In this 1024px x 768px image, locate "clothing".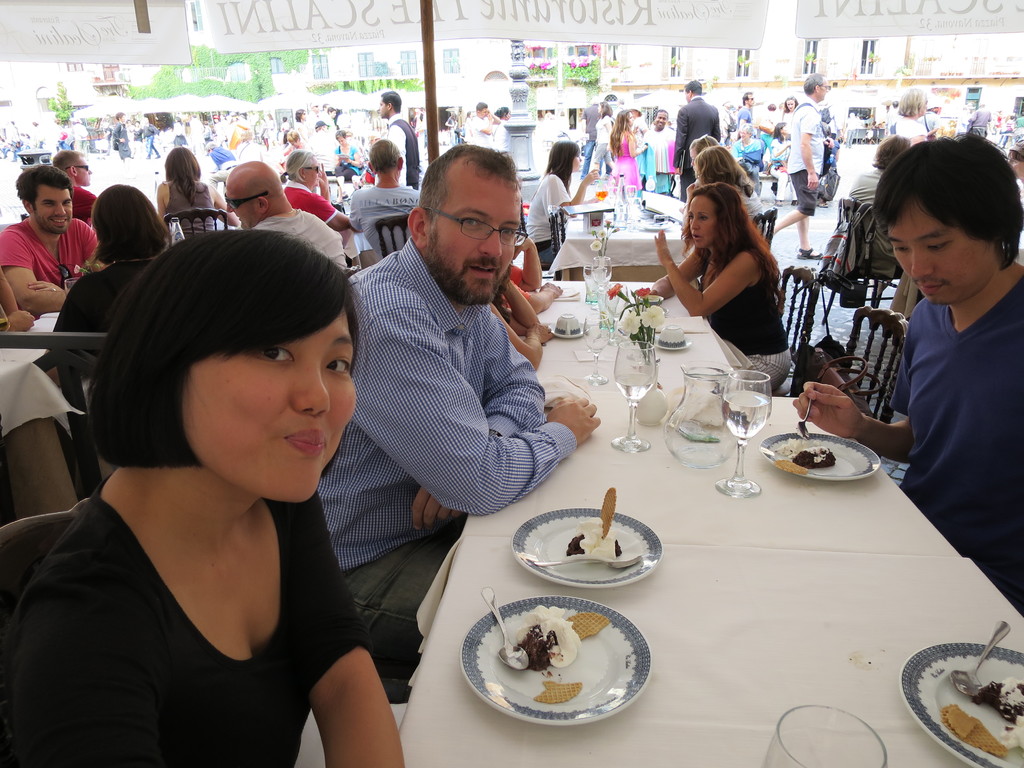
Bounding box: (left=332, top=143, right=362, bottom=193).
